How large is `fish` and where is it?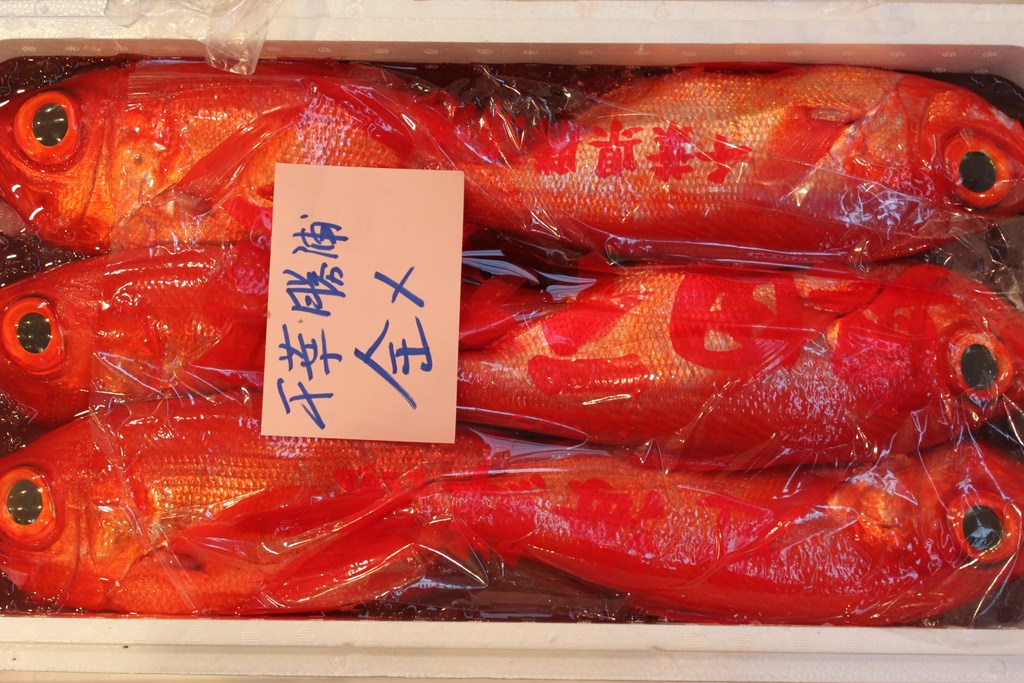
Bounding box: pyautogui.locateOnScreen(0, 399, 492, 625).
